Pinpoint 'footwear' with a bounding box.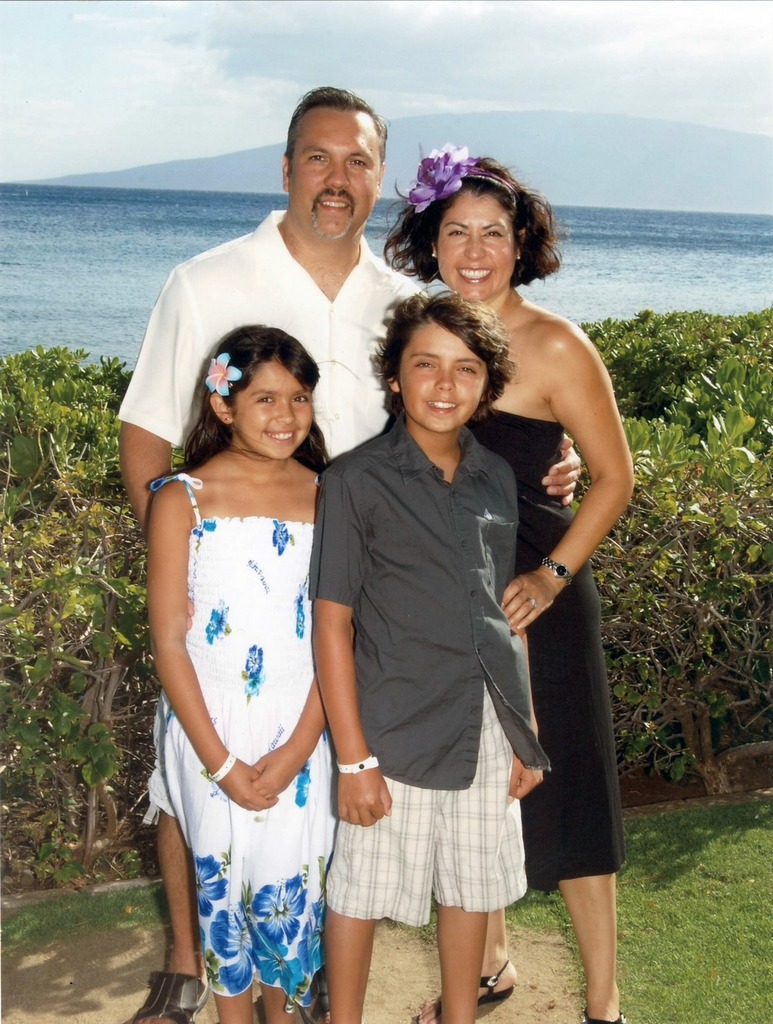
119,974,209,1023.
